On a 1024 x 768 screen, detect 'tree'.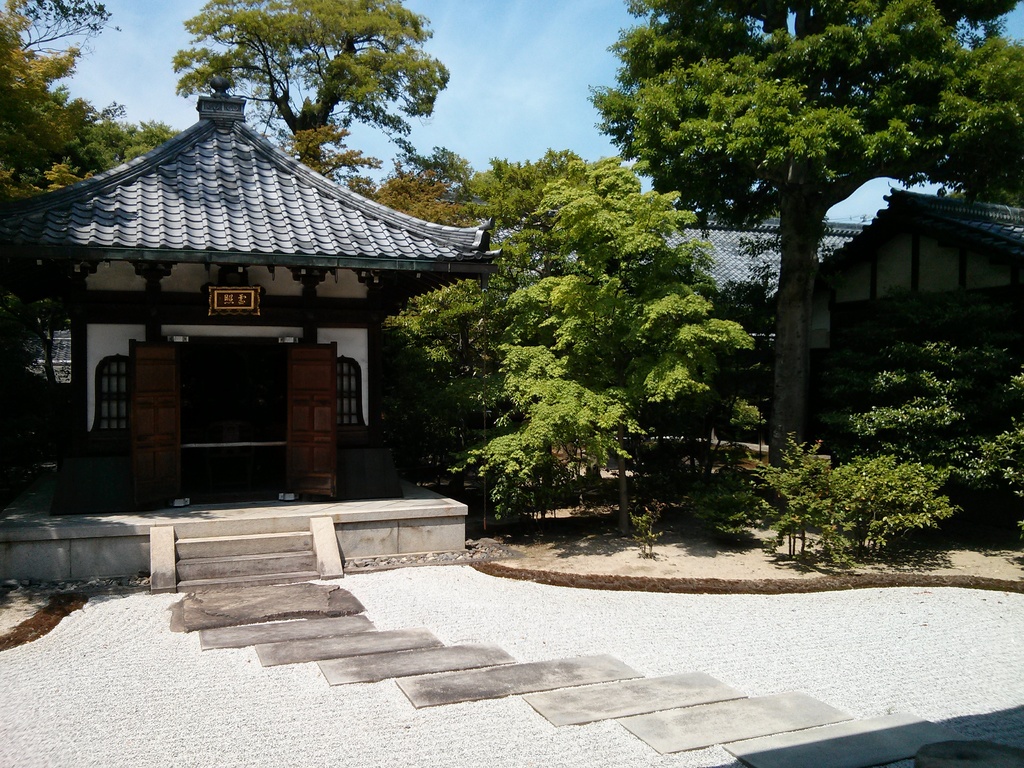
628:15:952:468.
